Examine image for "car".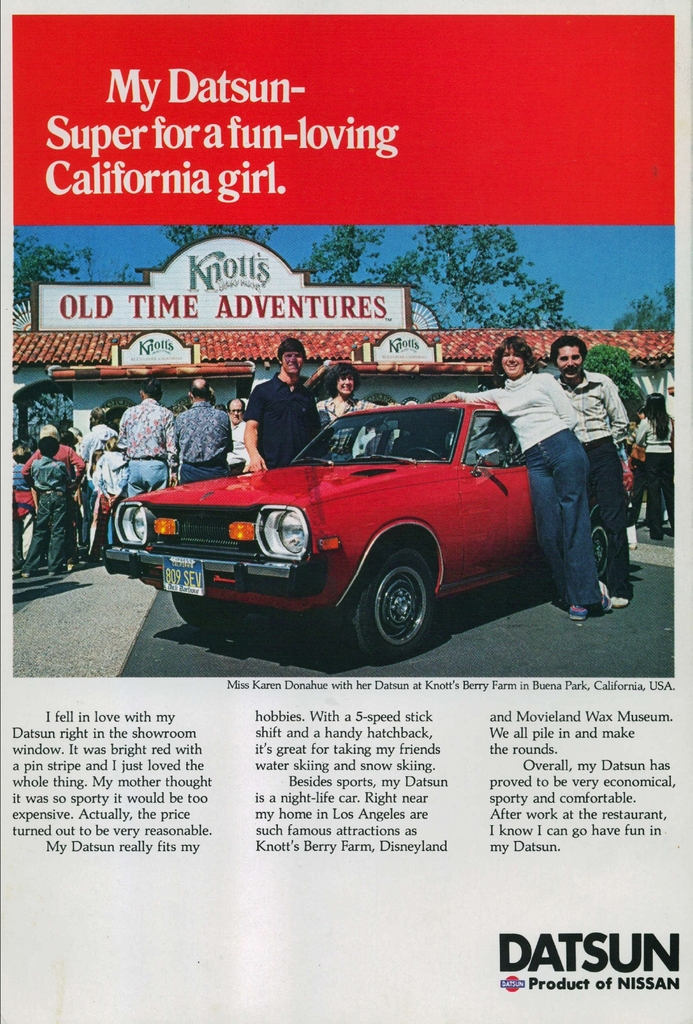
Examination result: <bbox>102, 395, 641, 655</bbox>.
